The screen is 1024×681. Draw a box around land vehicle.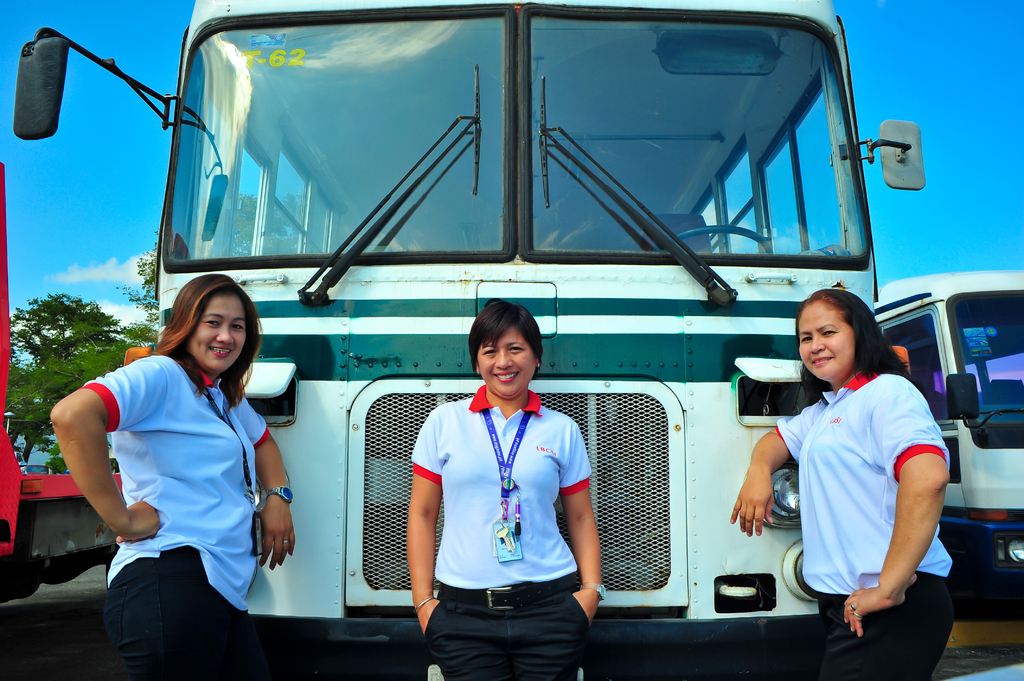
rect(0, 157, 120, 606).
